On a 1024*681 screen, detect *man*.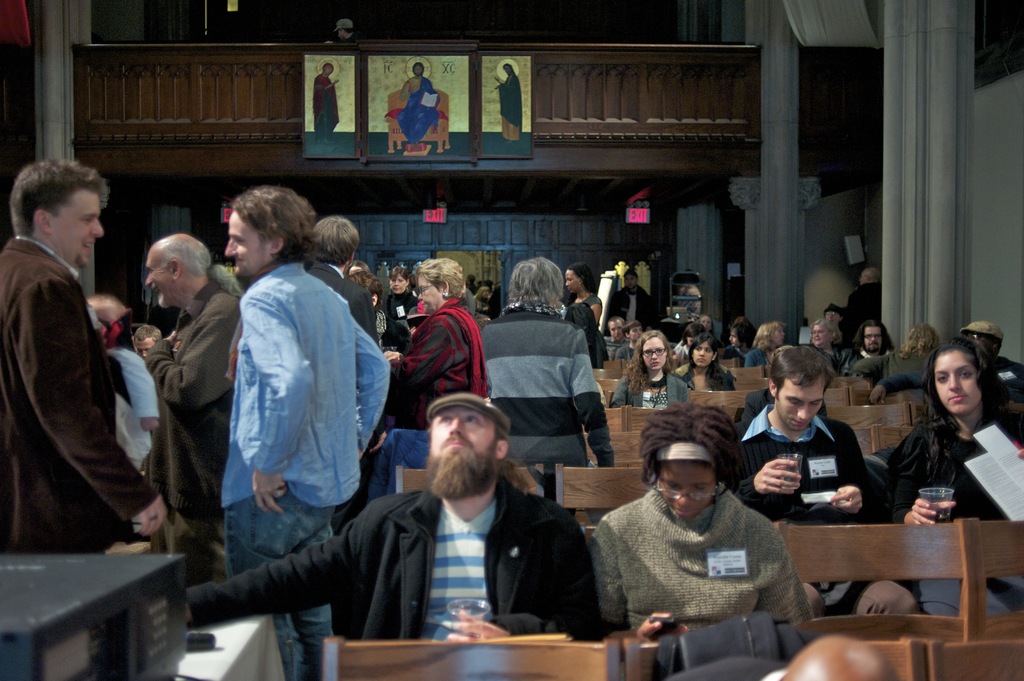
{"left": 823, "top": 305, "right": 846, "bottom": 330}.
